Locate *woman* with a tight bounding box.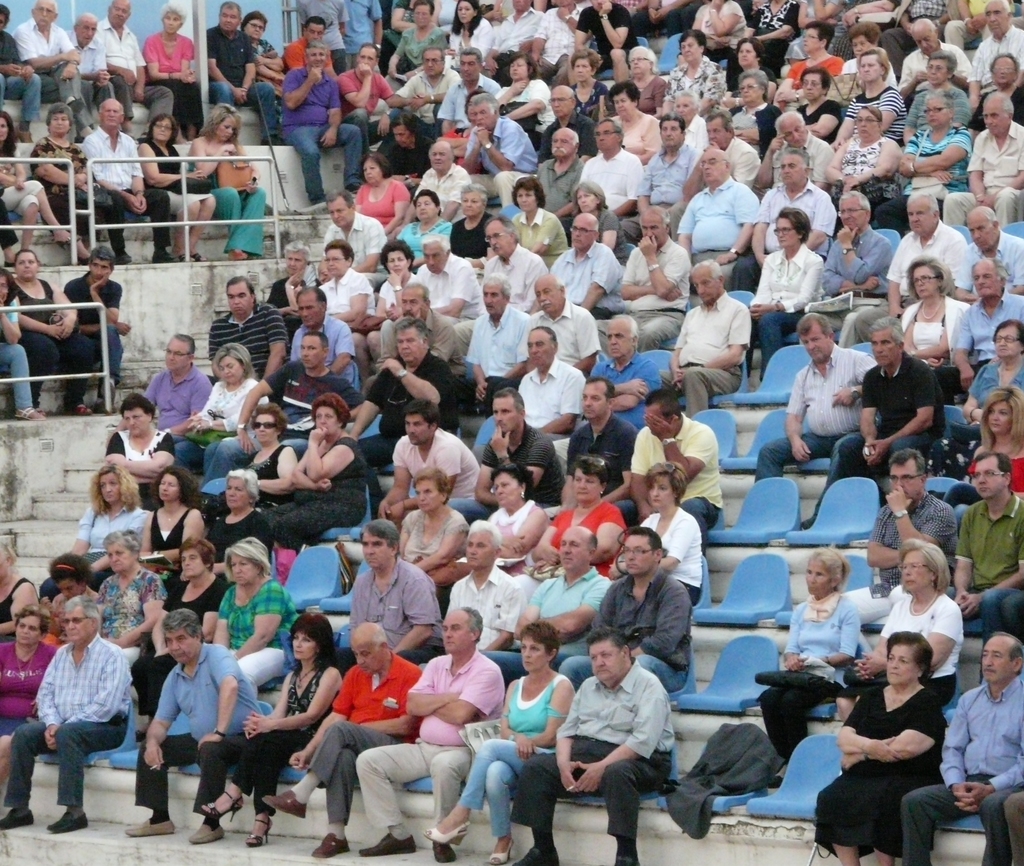
locate(0, 595, 56, 799).
